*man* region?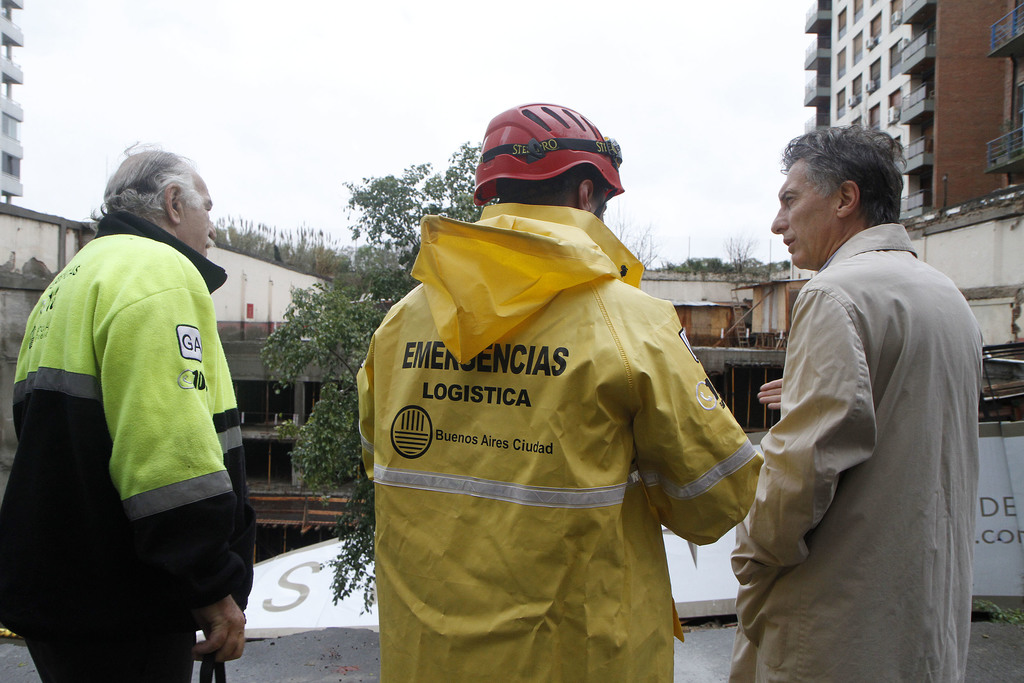
region(352, 101, 762, 682)
